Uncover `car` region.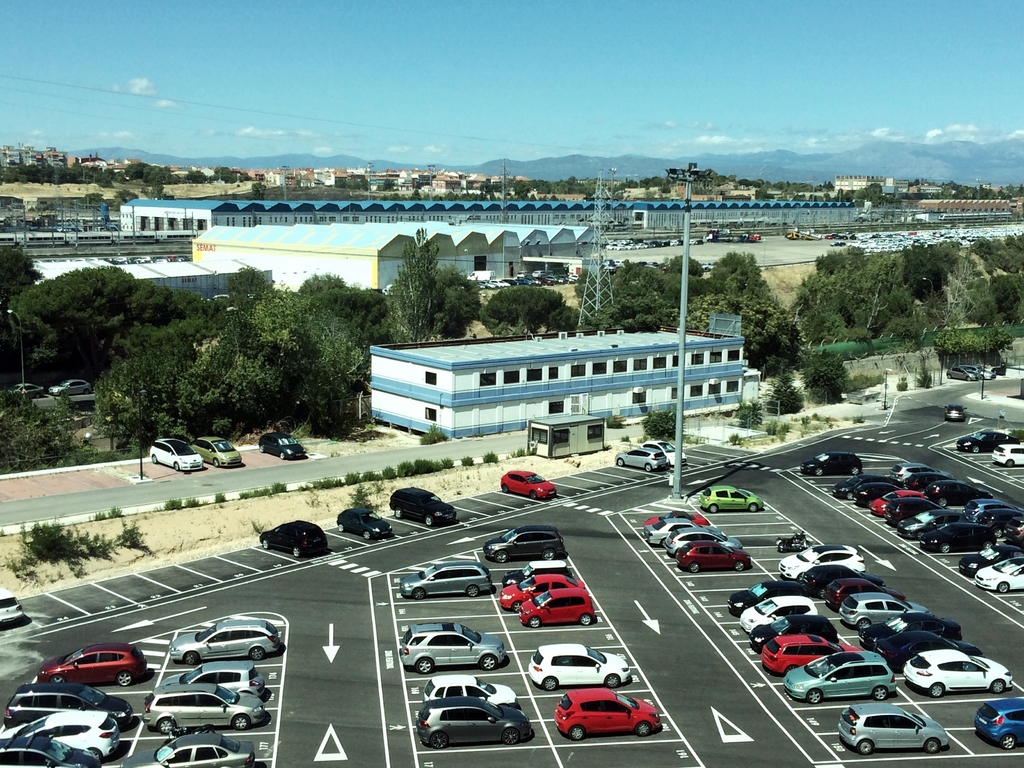
Uncovered: rect(417, 697, 532, 750).
